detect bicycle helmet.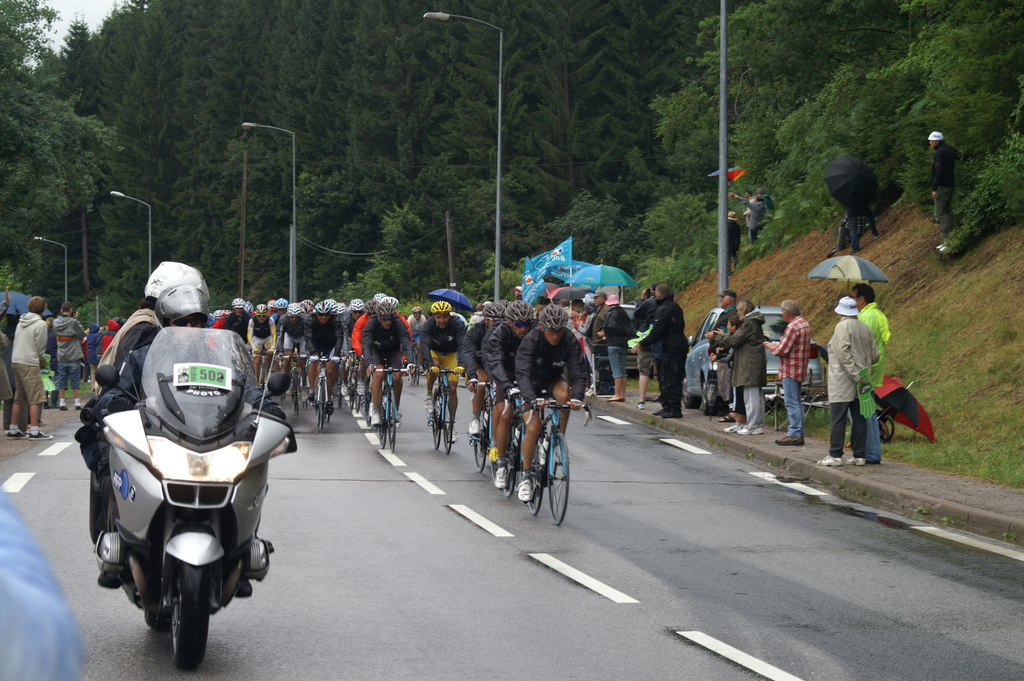
Detected at 374,301,397,314.
